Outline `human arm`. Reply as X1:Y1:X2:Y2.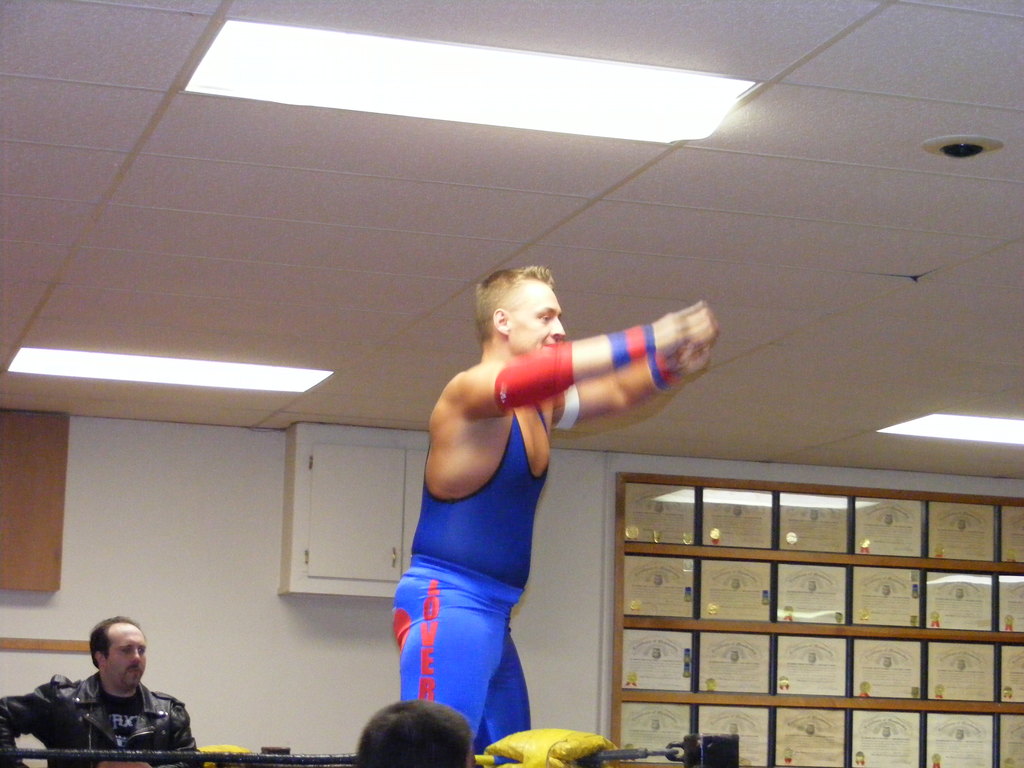
0:686:52:767.
